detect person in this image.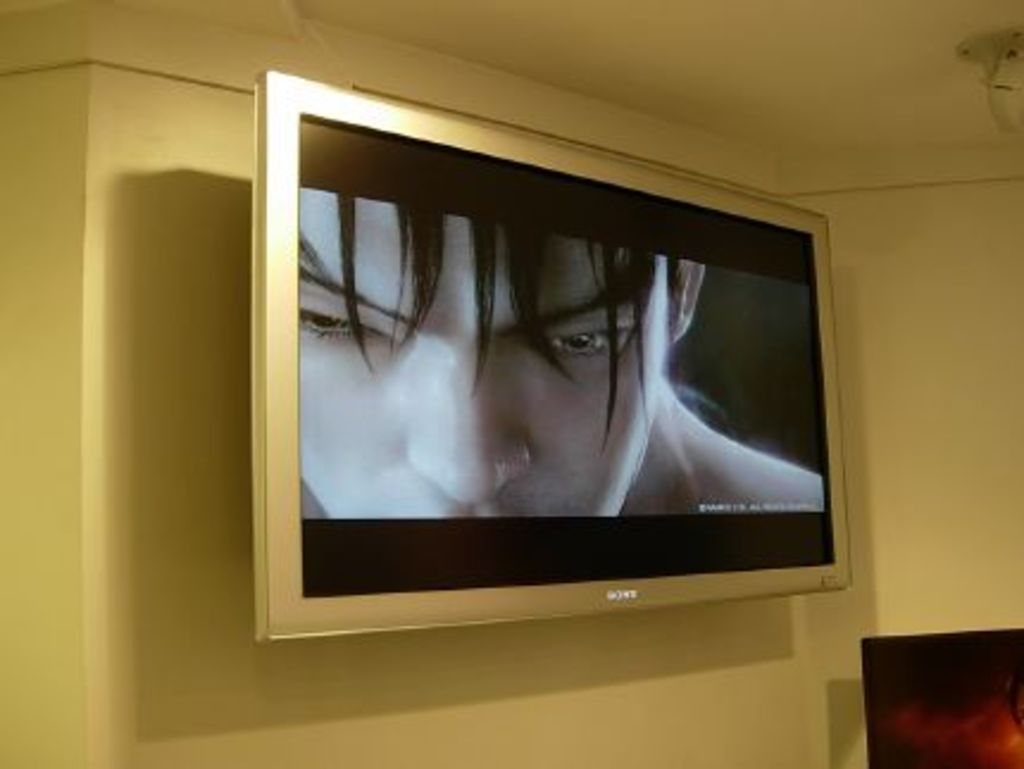
Detection: <box>298,183,831,517</box>.
